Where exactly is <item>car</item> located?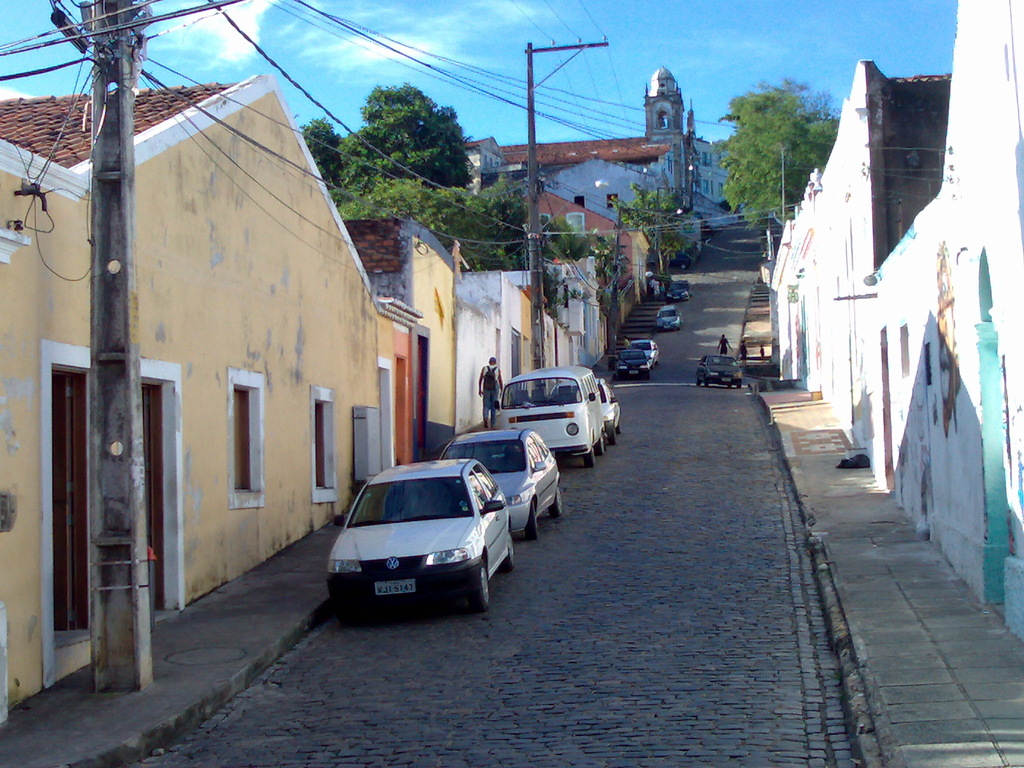
Its bounding box is bbox(328, 456, 513, 609).
